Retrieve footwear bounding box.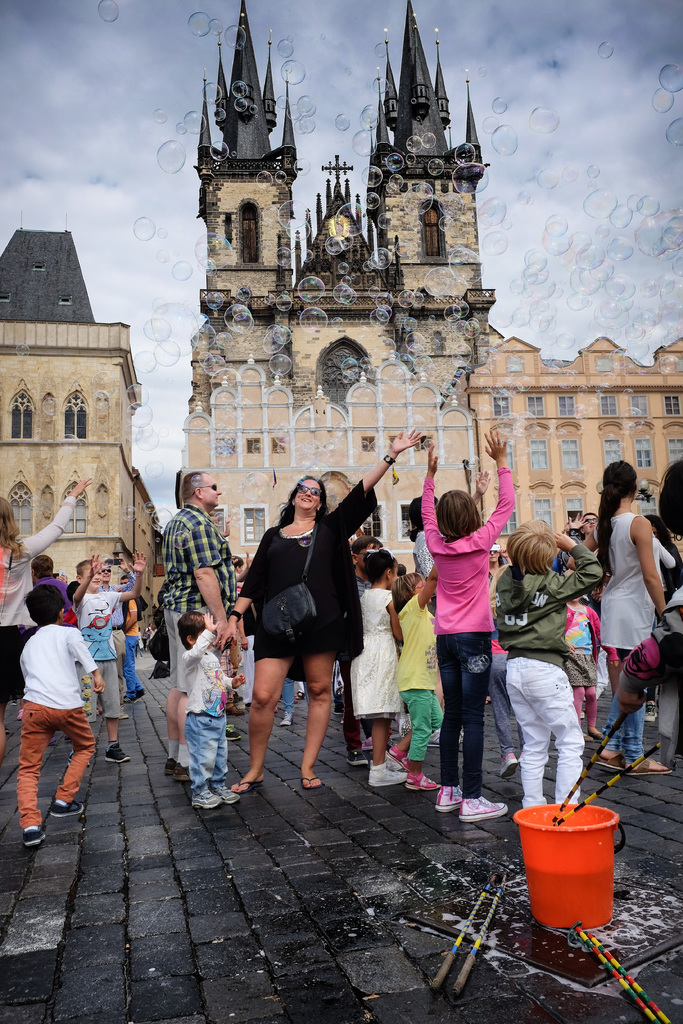
Bounding box: left=402, top=771, right=441, bottom=791.
